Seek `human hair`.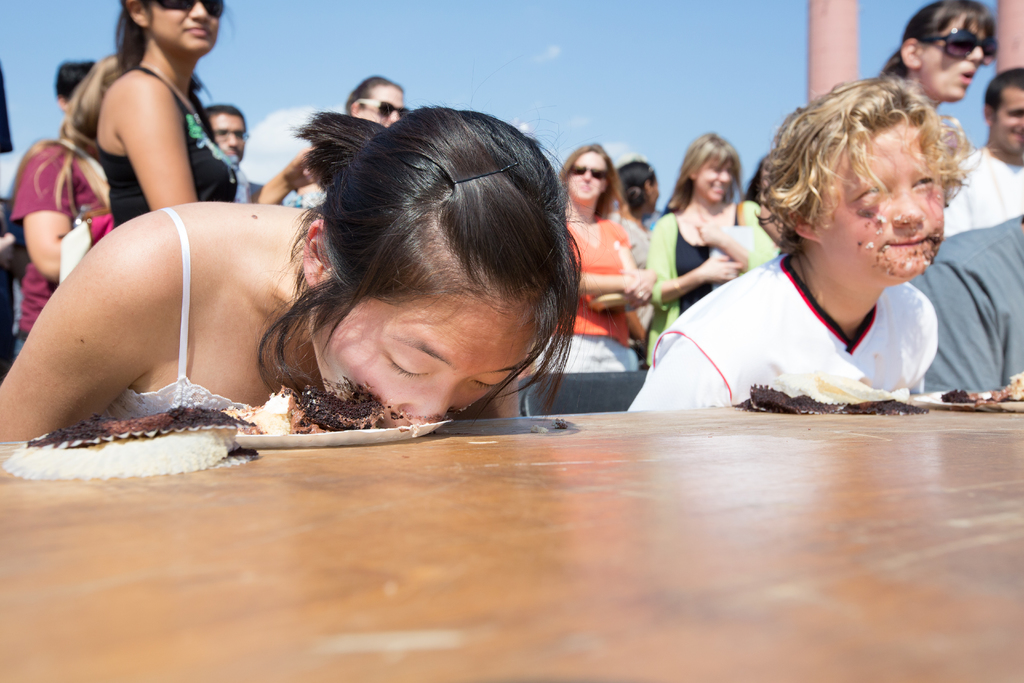
<bbox>980, 64, 1023, 115</bbox>.
